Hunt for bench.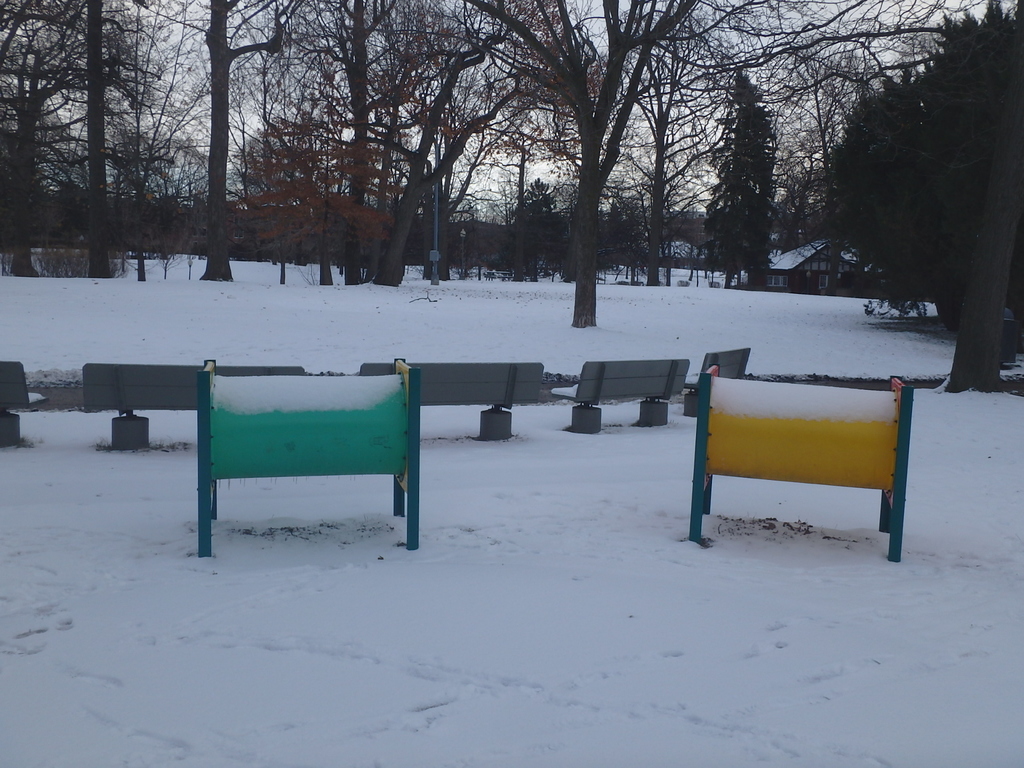
Hunted down at (x1=672, y1=339, x2=751, y2=410).
